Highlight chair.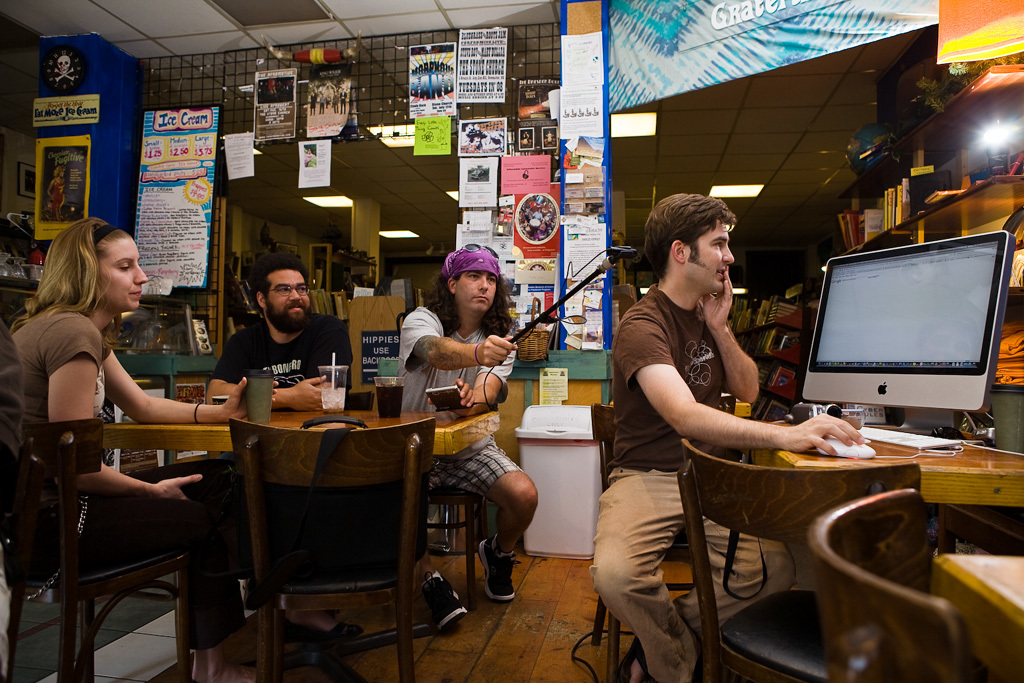
Highlighted region: detection(243, 391, 377, 613).
